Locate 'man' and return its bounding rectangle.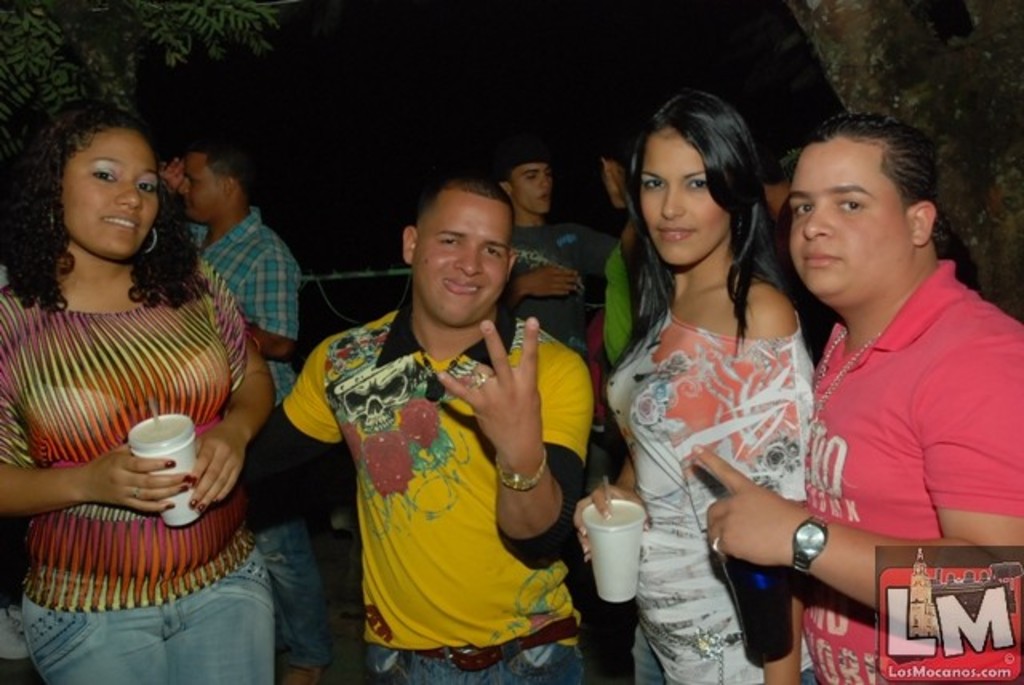
BBox(224, 165, 598, 683).
